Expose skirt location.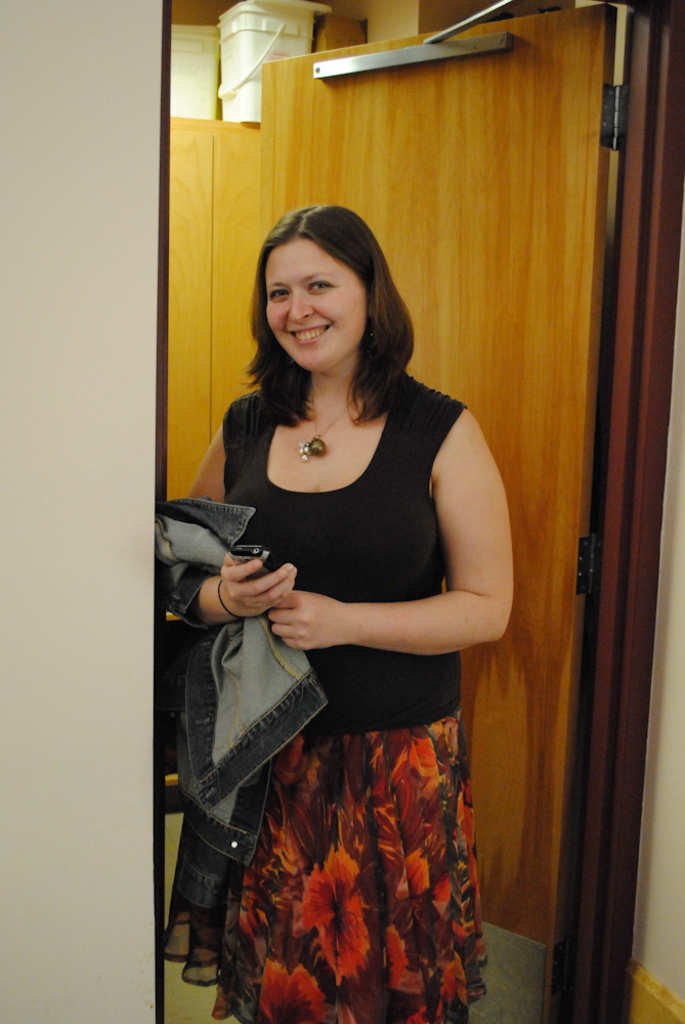
Exposed at locate(163, 708, 491, 1023).
